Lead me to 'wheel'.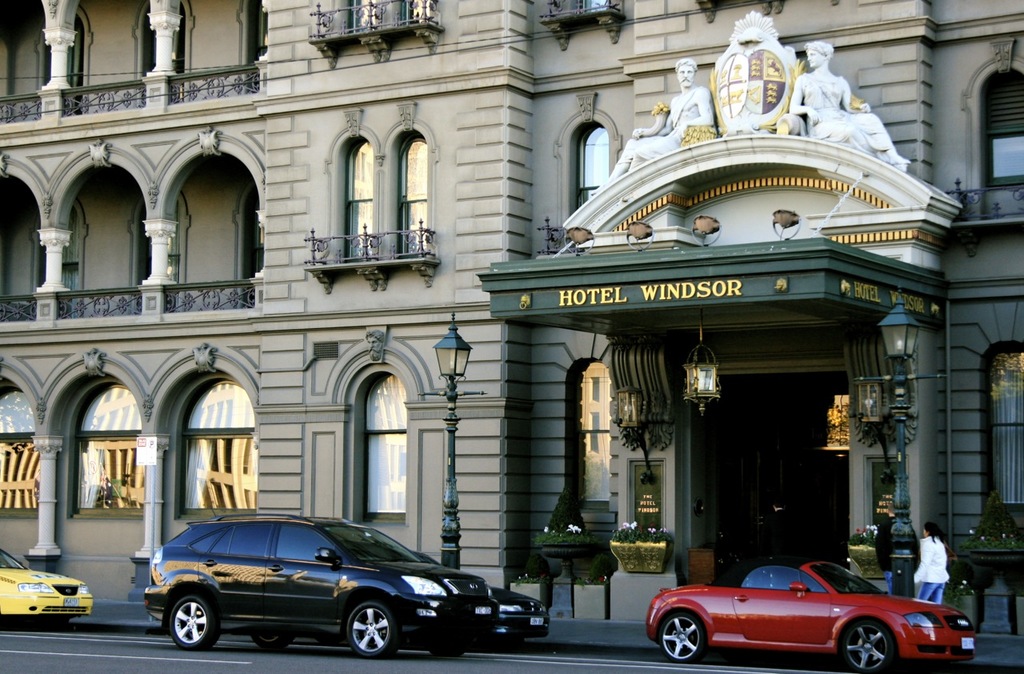
Lead to (left=430, top=648, right=461, bottom=659).
